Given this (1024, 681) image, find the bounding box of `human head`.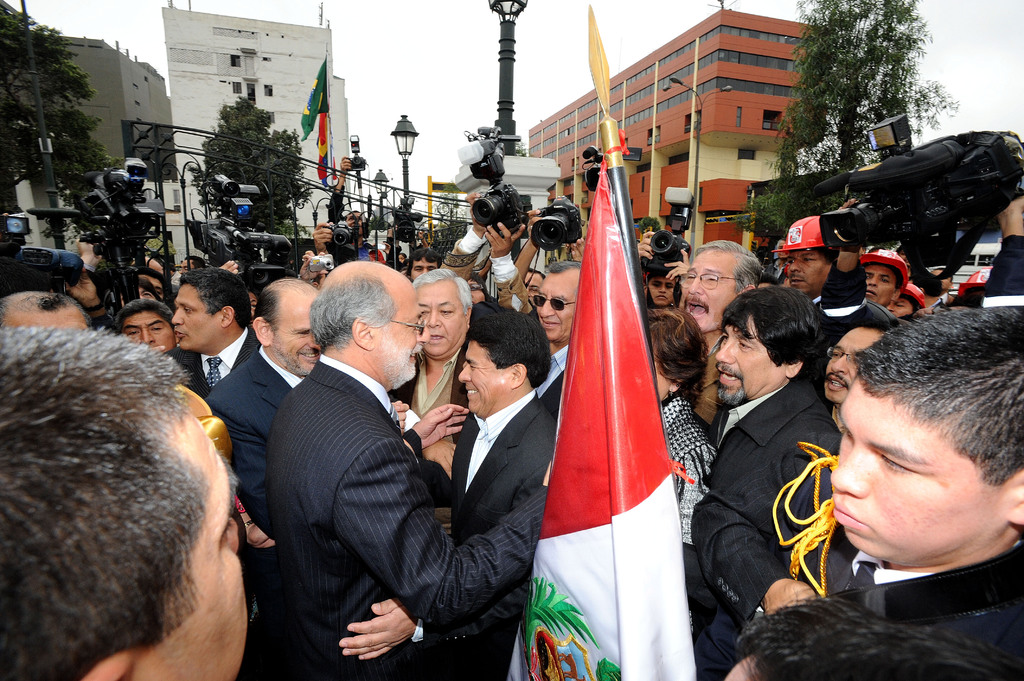
467 283 489 304.
